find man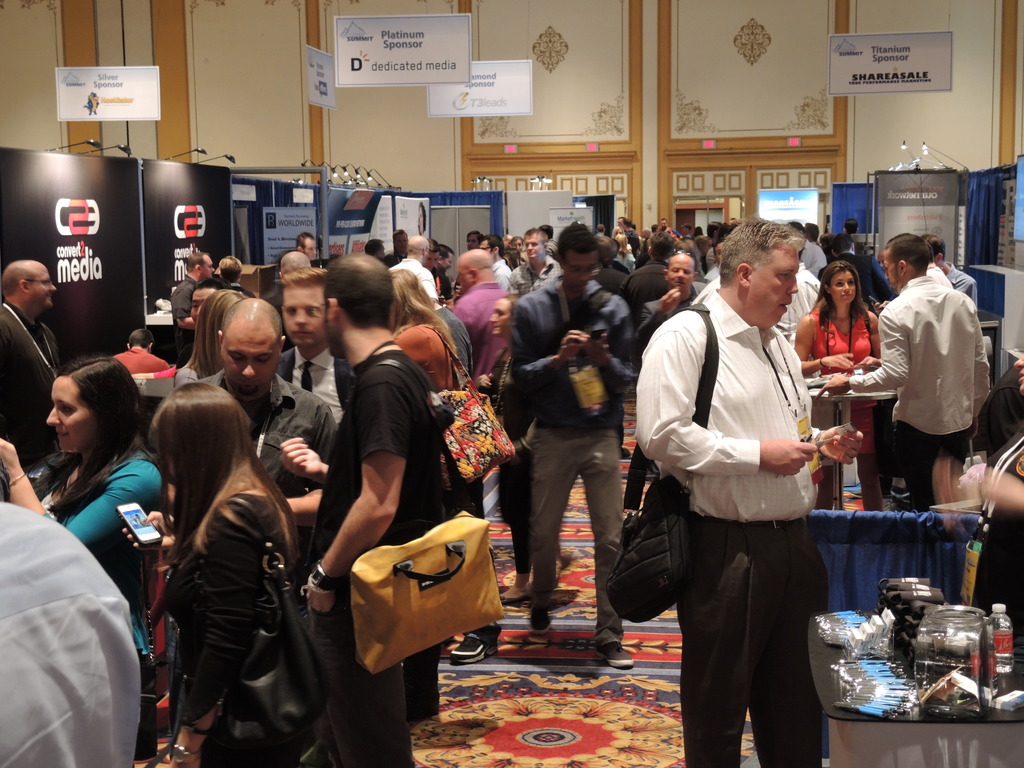
924:236:980:311
